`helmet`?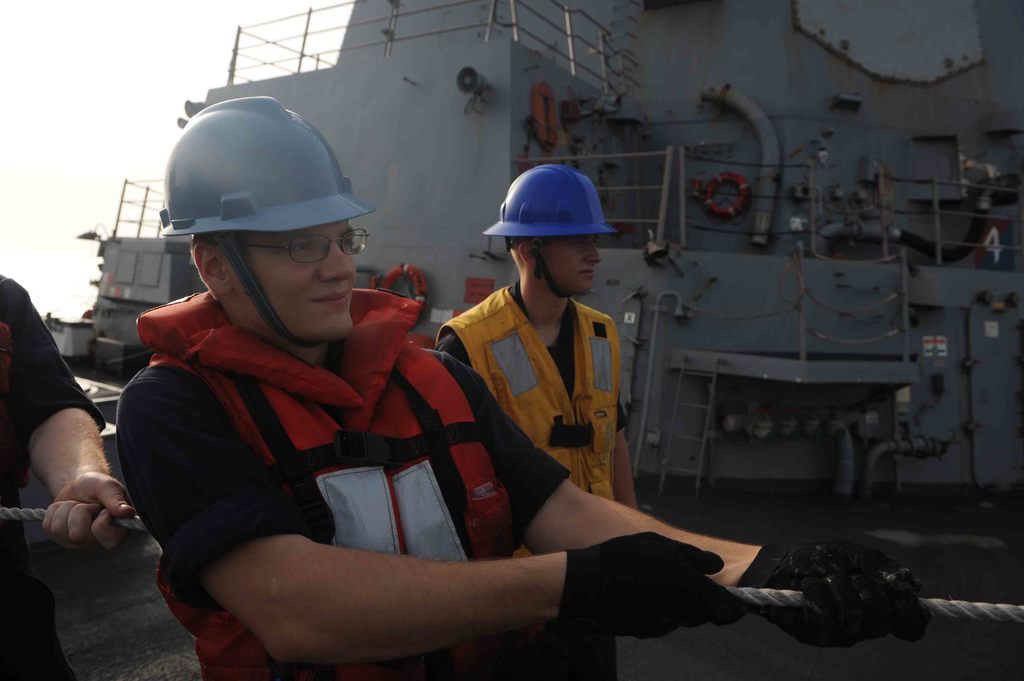
bbox=(162, 95, 375, 345)
